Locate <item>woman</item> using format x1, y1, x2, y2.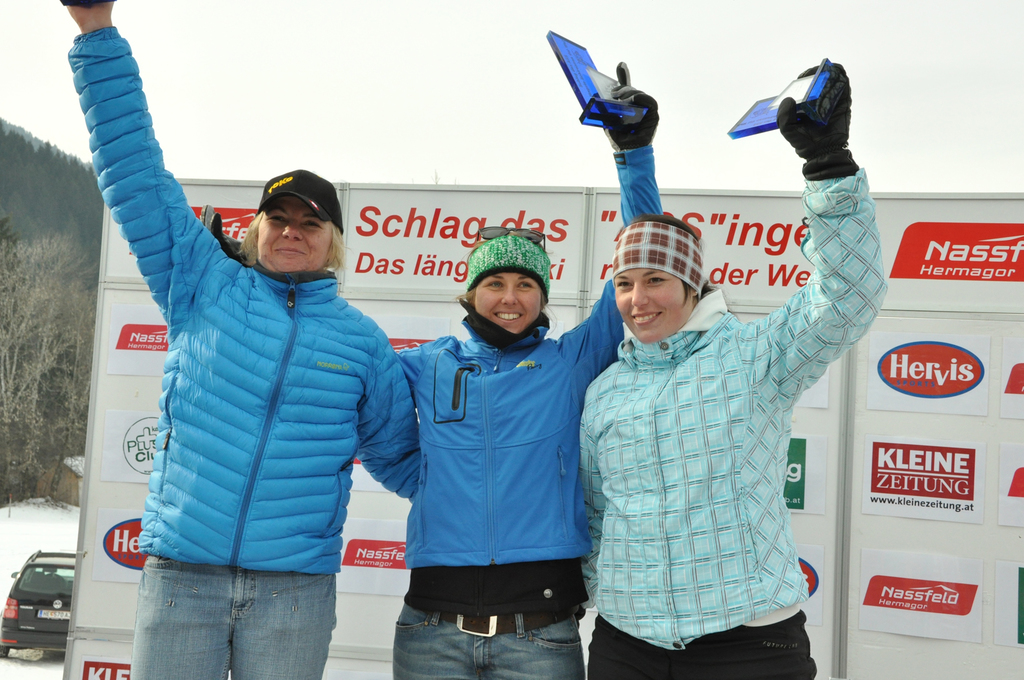
379, 56, 667, 679.
